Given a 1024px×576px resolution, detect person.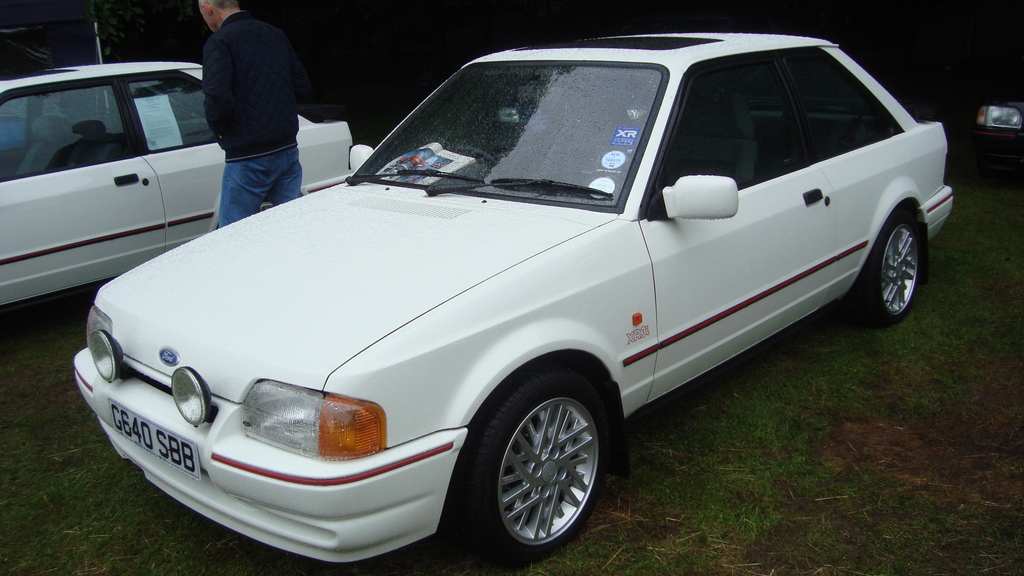
bbox=(183, 0, 308, 227).
